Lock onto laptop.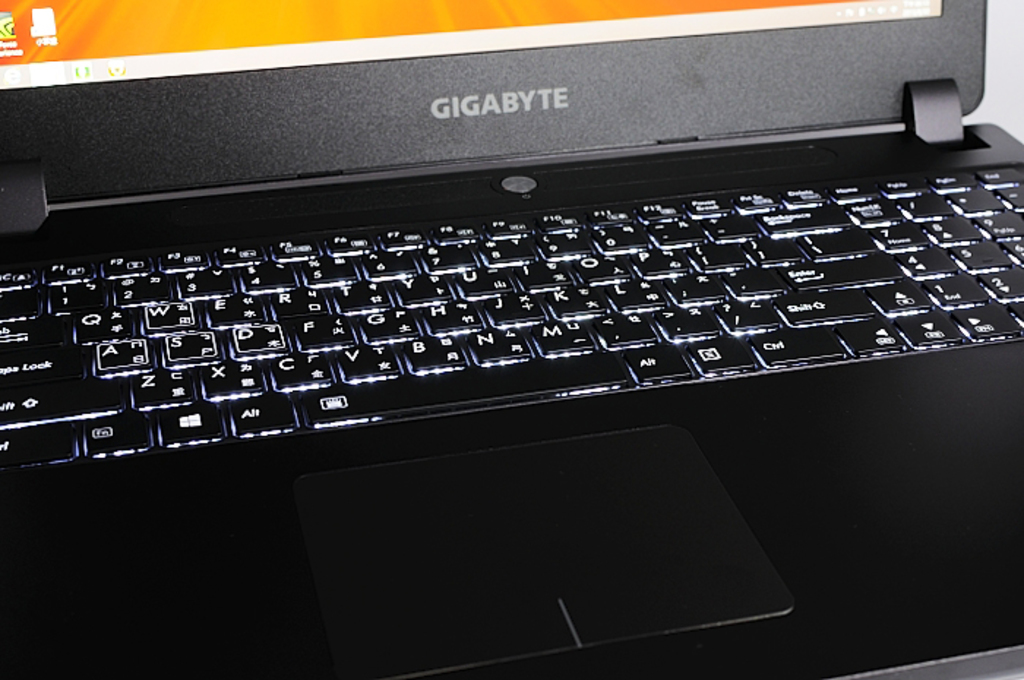
Locked: [x1=0, y1=0, x2=1023, y2=679].
